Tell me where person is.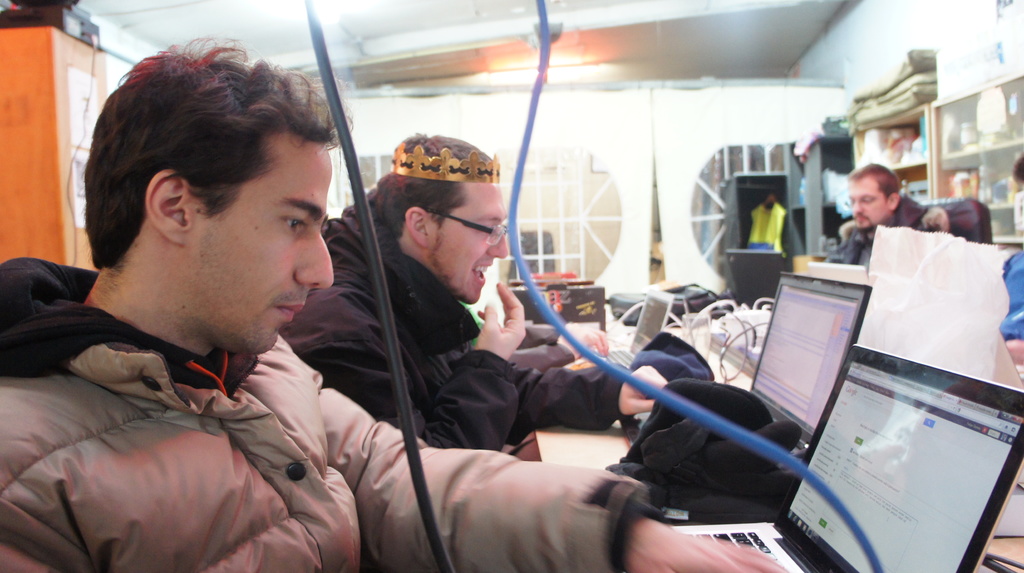
person is at x1=1002, y1=155, x2=1023, y2=365.
